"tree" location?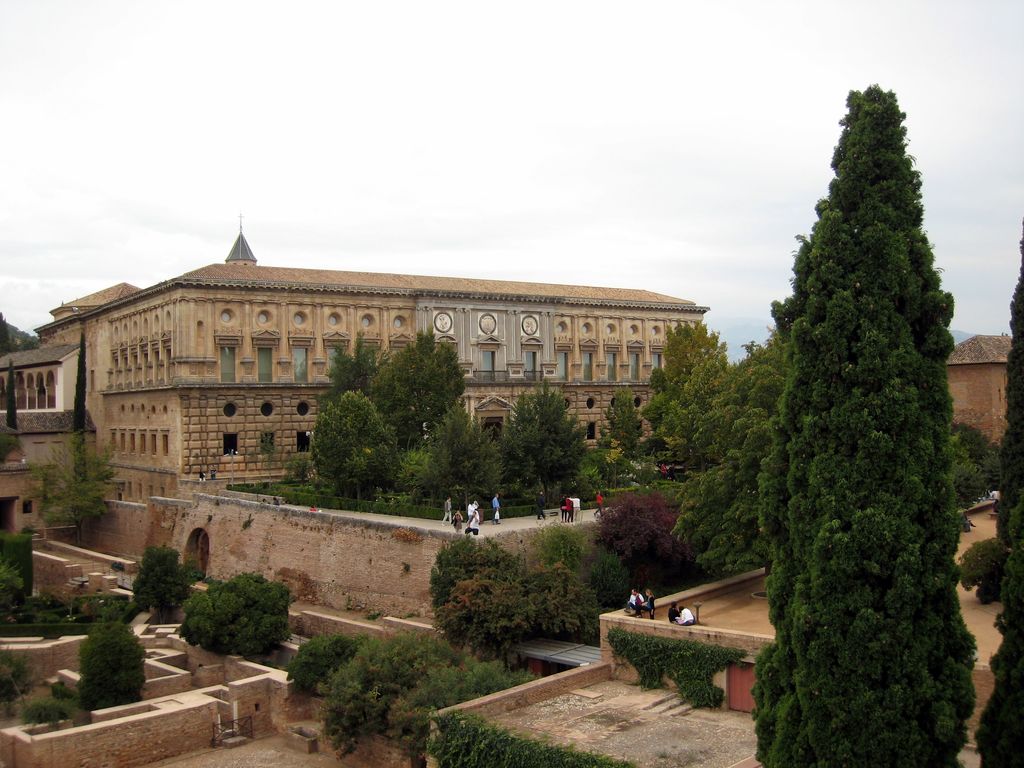
[left=0, top=432, right=15, bottom=470]
